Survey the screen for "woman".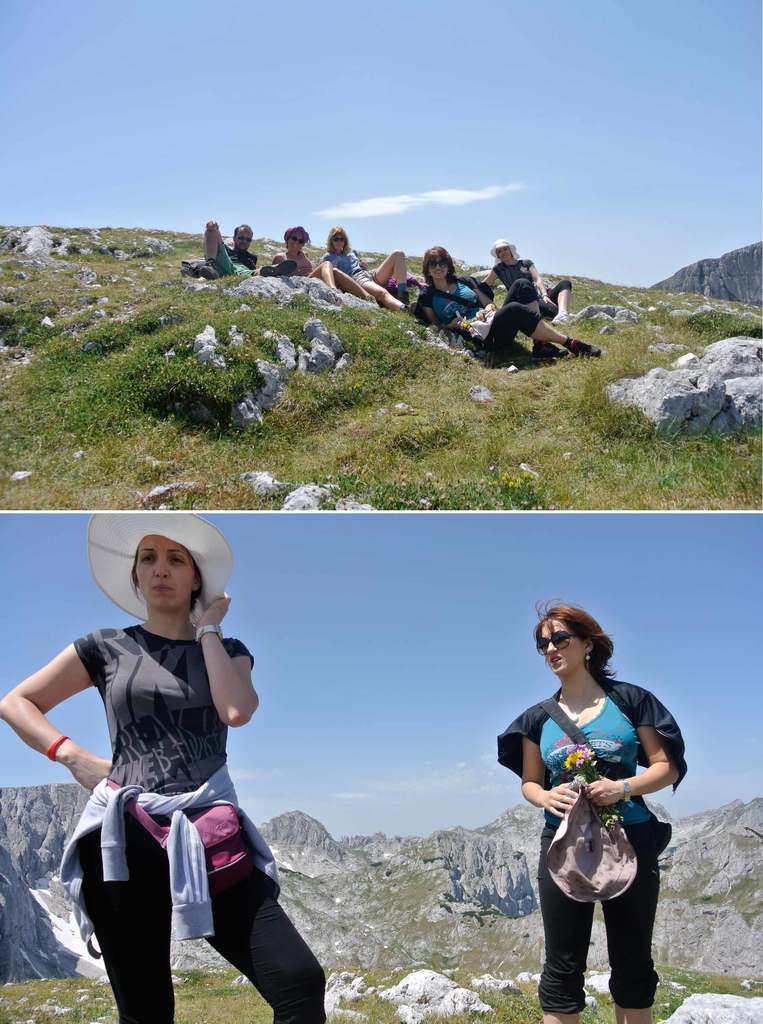
Survey found: [left=513, top=620, right=679, bottom=1022].
